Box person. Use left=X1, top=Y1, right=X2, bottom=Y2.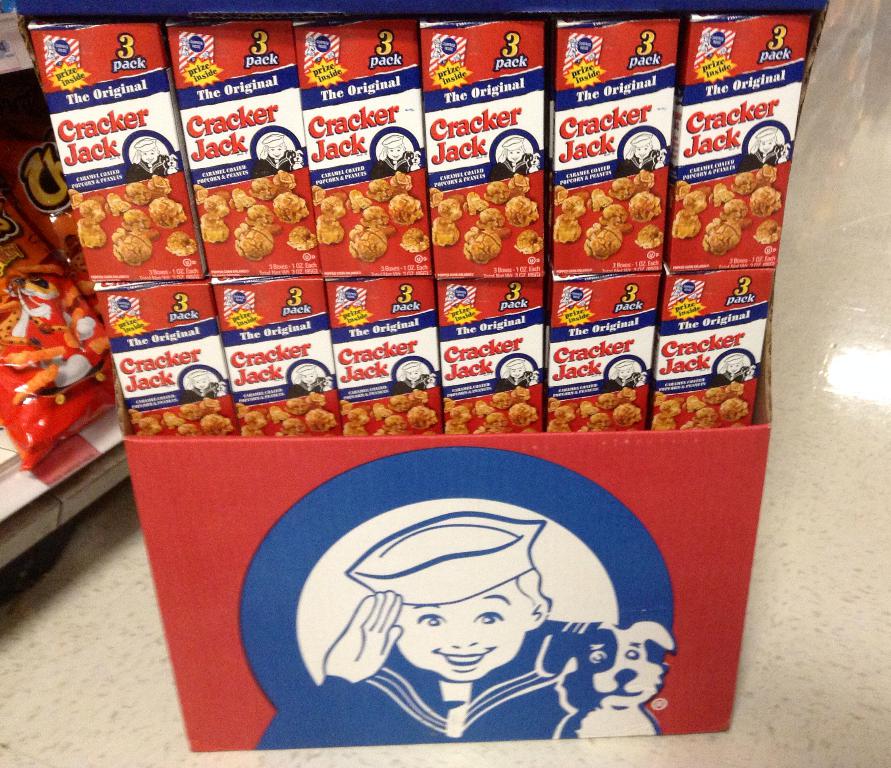
left=260, top=508, right=608, bottom=751.
